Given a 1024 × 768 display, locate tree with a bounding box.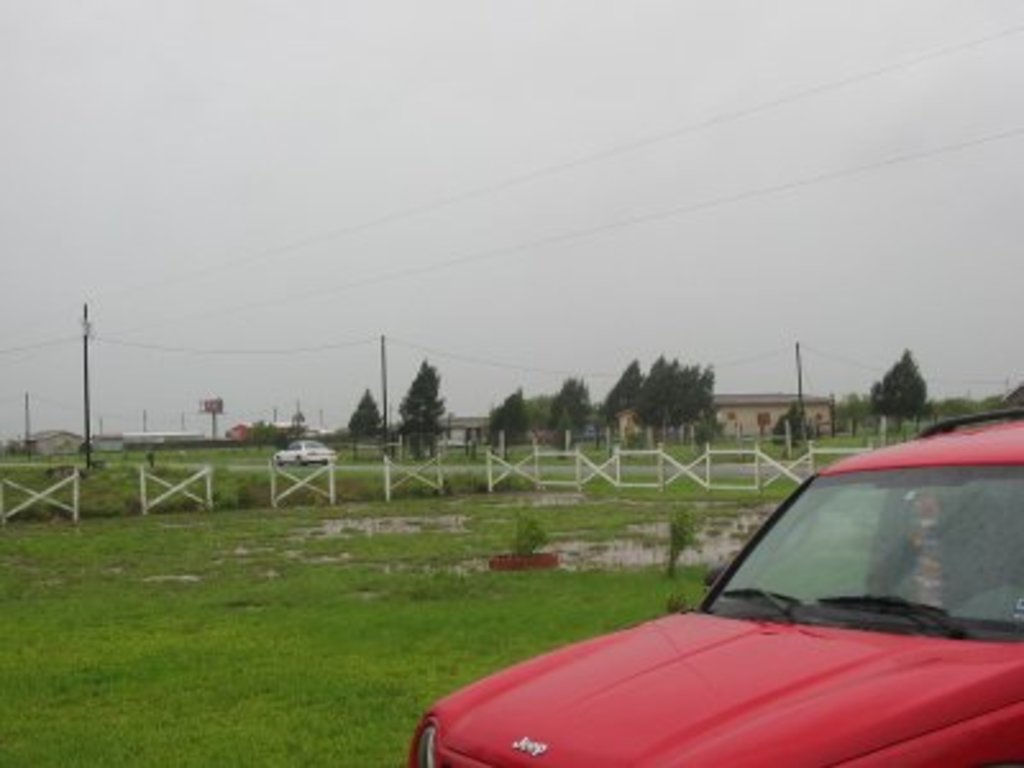
Located: (481,379,535,451).
